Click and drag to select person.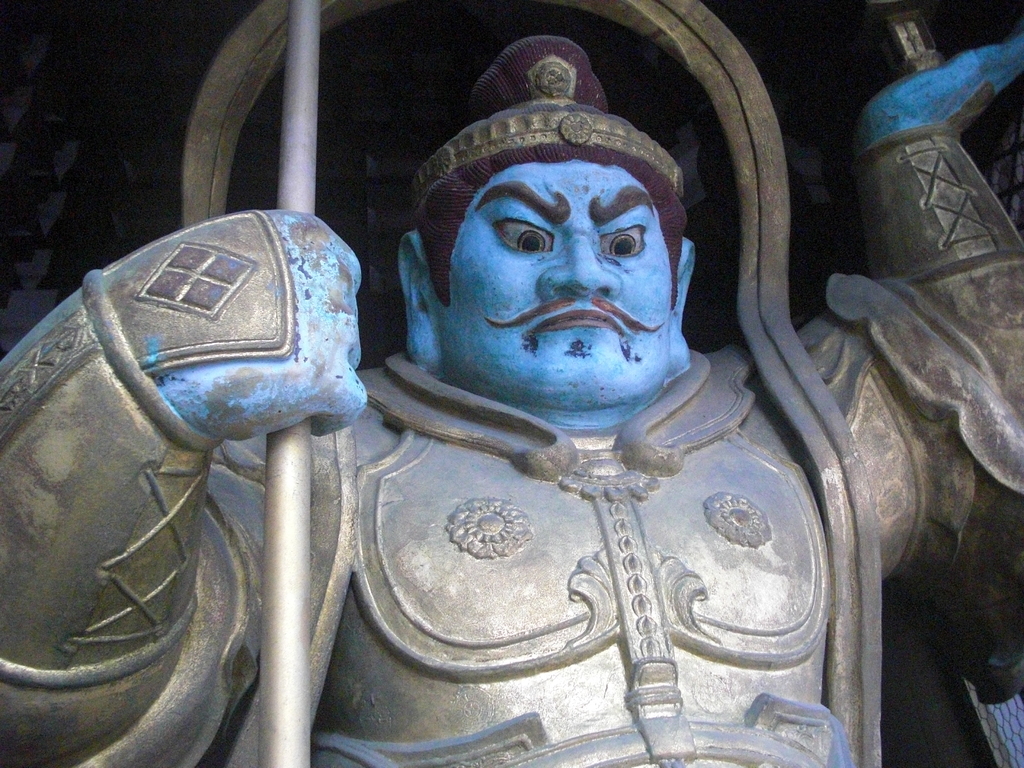
Selection: locate(0, 0, 1023, 767).
